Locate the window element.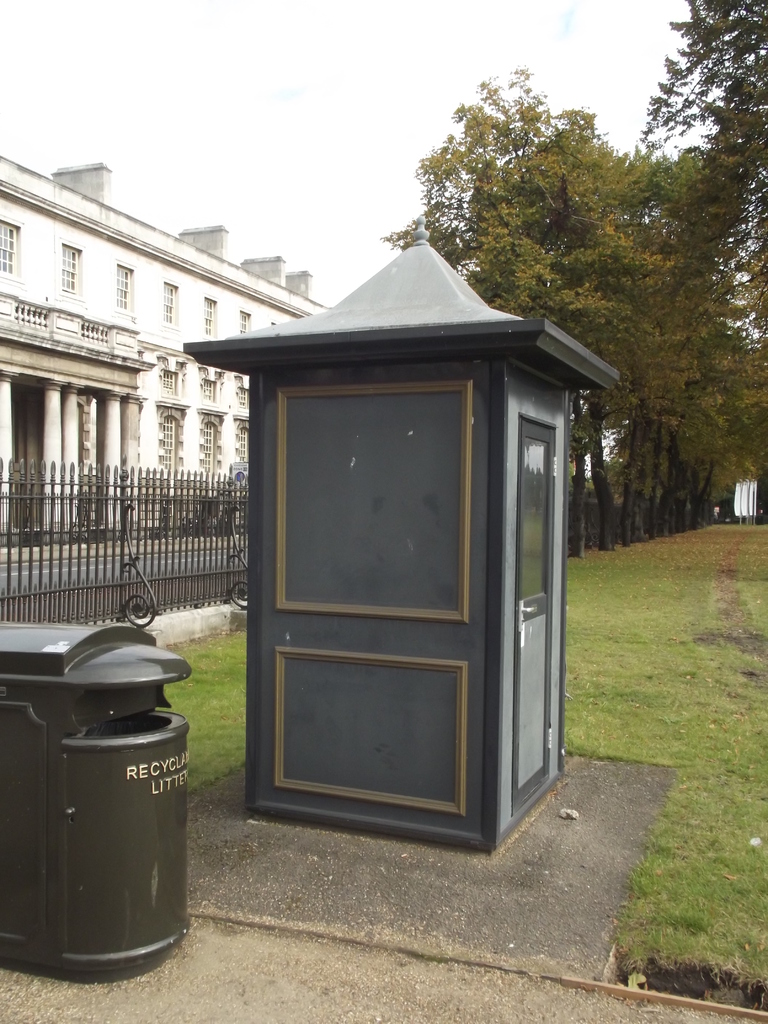
Element bbox: BBox(154, 412, 184, 478).
